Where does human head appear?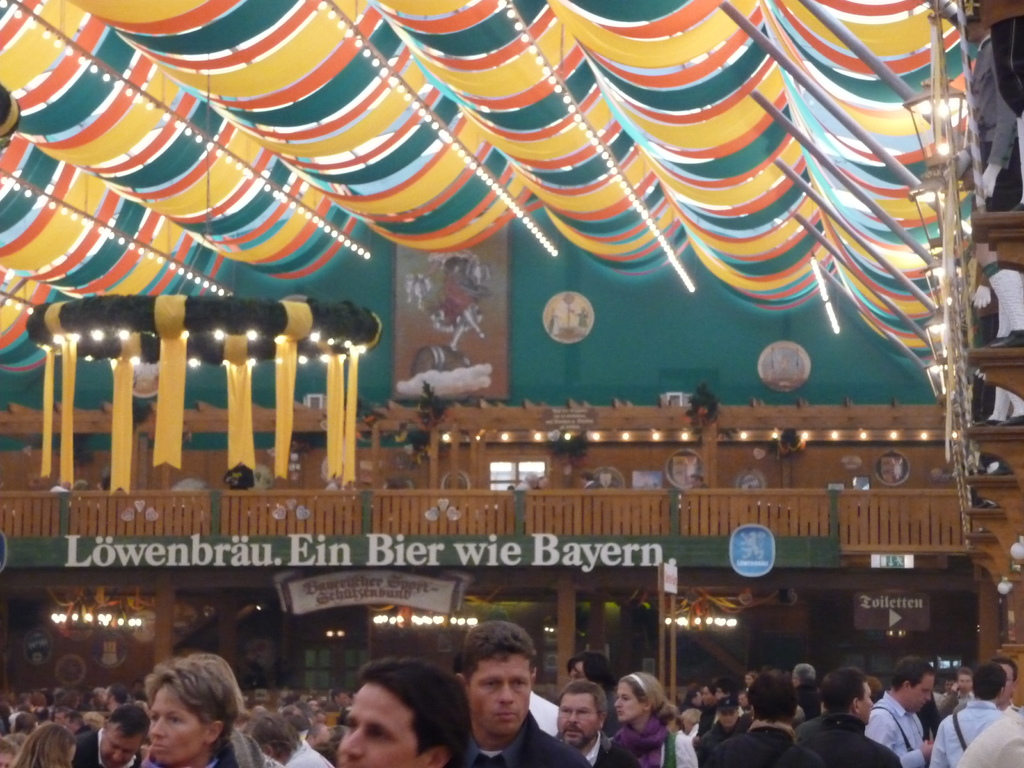
Appears at detection(453, 619, 538, 742).
